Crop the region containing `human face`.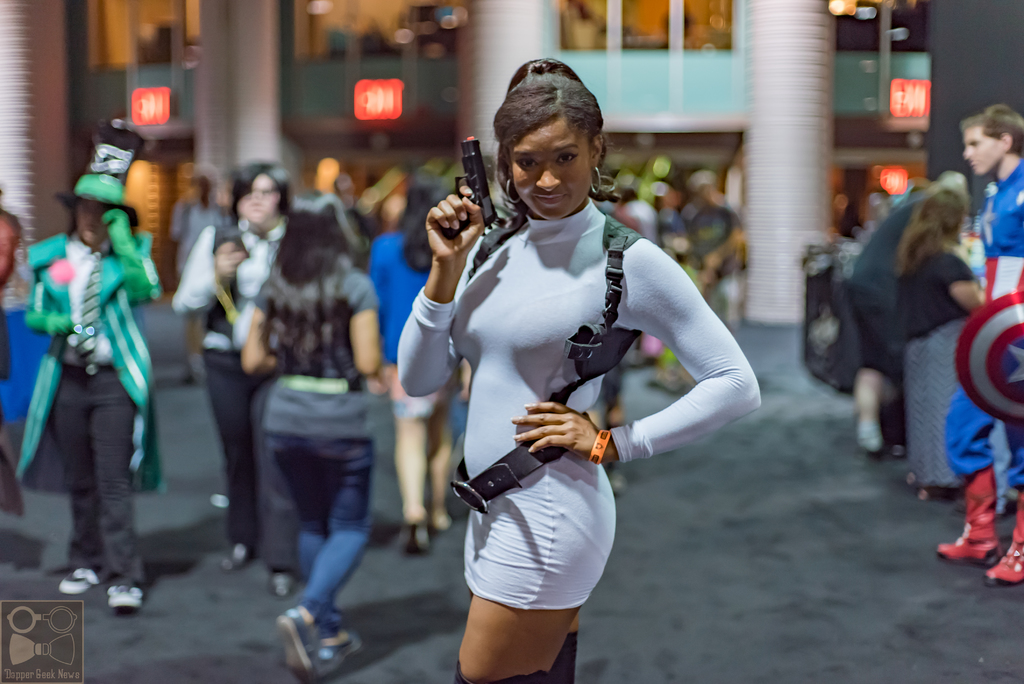
Crop region: (left=512, top=113, right=589, bottom=220).
